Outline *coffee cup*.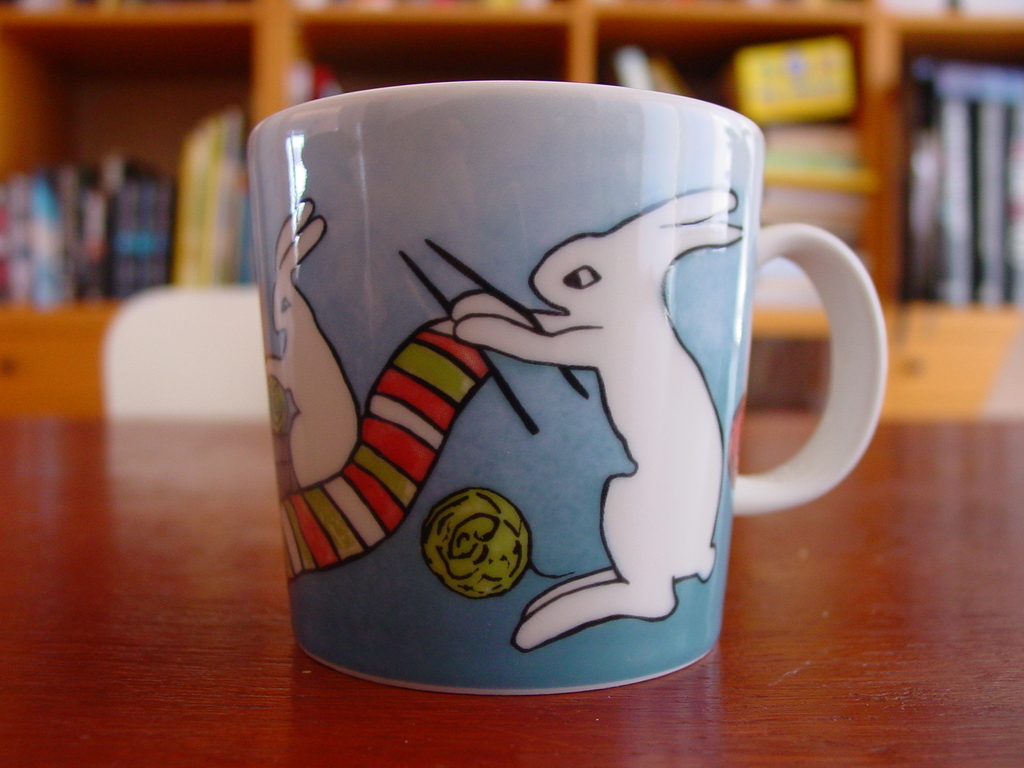
Outline: locate(251, 76, 891, 696).
